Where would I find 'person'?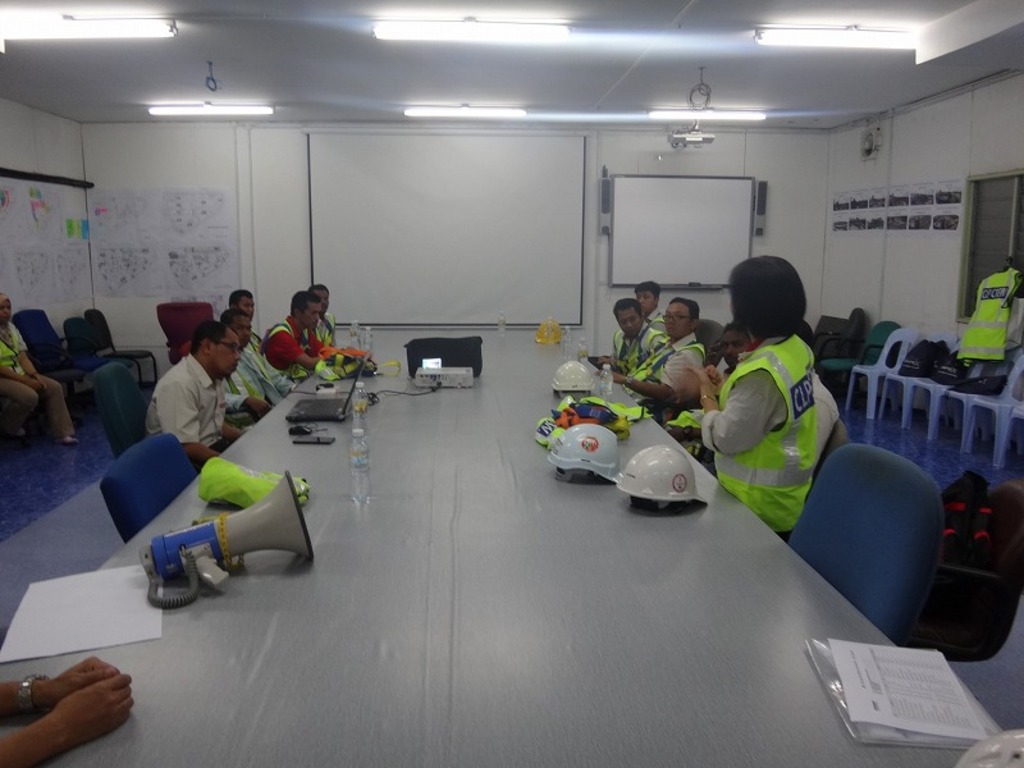
At box(630, 274, 662, 334).
